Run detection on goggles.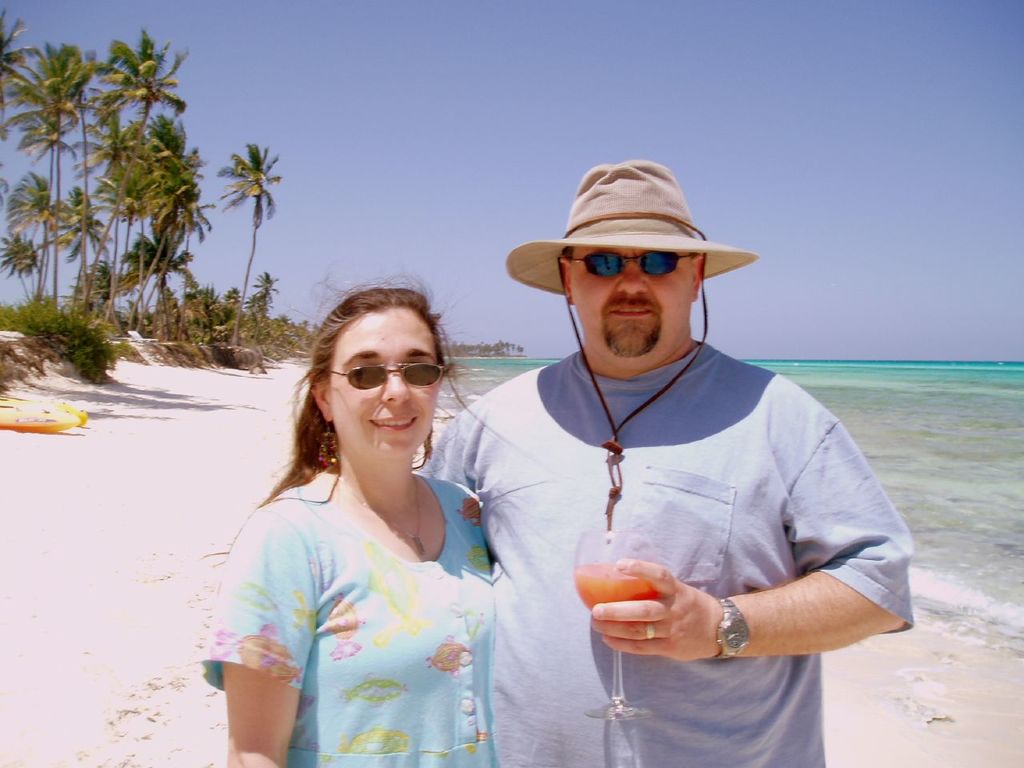
Result: 322:362:442:389.
